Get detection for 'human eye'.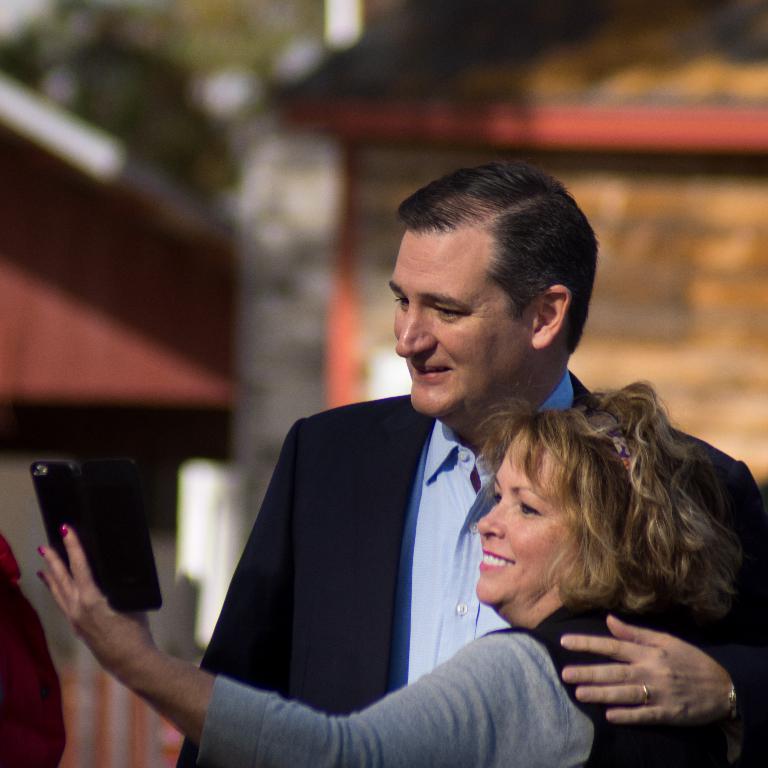
Detection: rect(428, 300, 459, 322).
